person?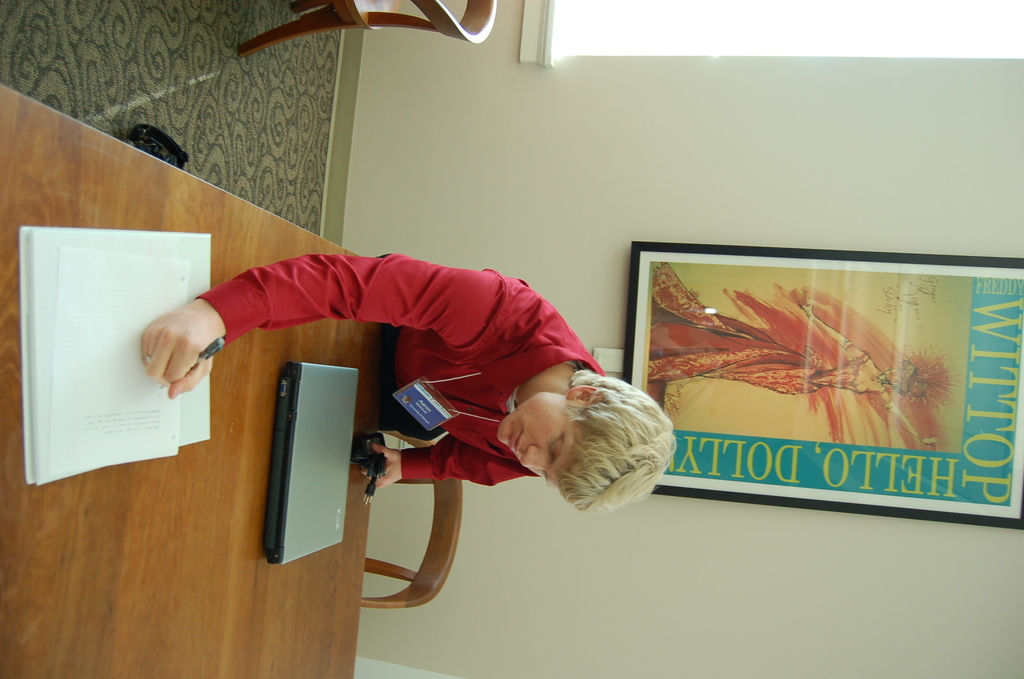
{"x1": 141, "y1": 253, "x2": 677, "y2": 516}
